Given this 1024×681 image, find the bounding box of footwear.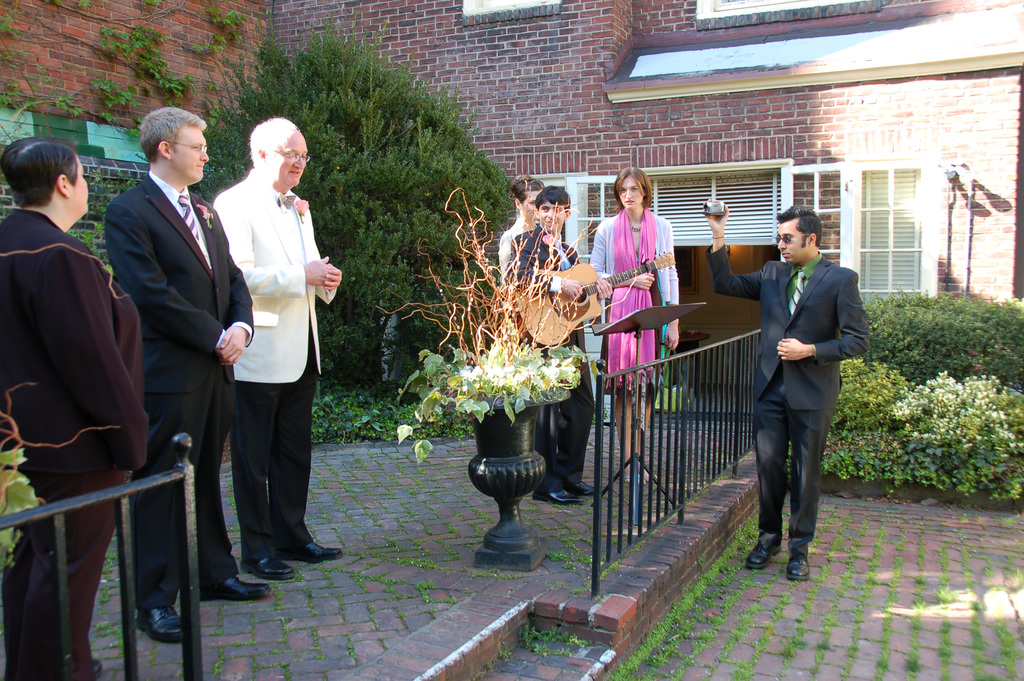
BBox(282, 537, 343, 567).
